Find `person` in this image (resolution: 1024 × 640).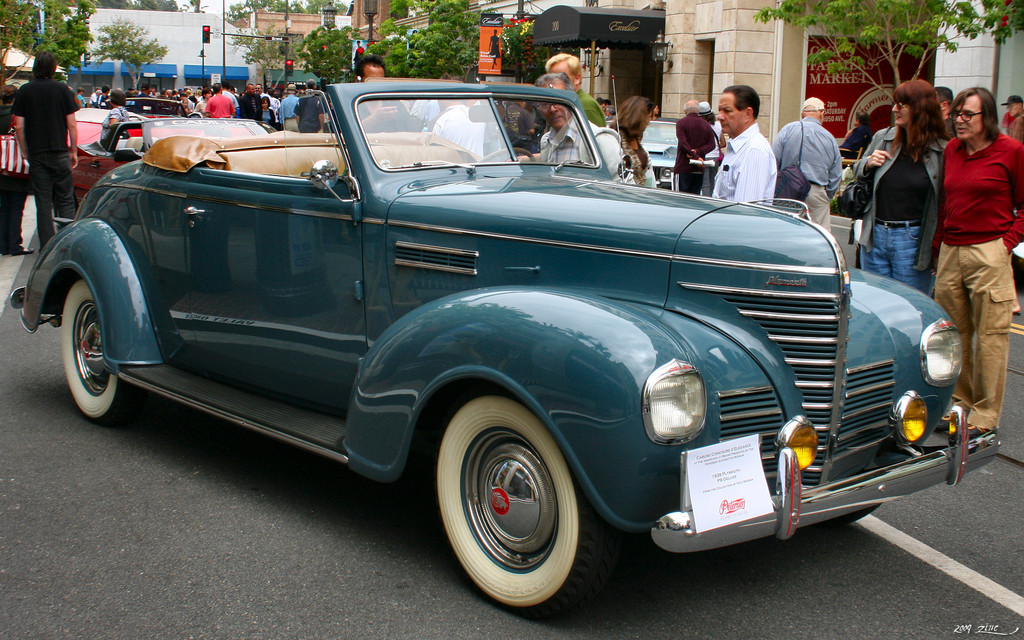
bbox=[851, 77, 950, 300].
